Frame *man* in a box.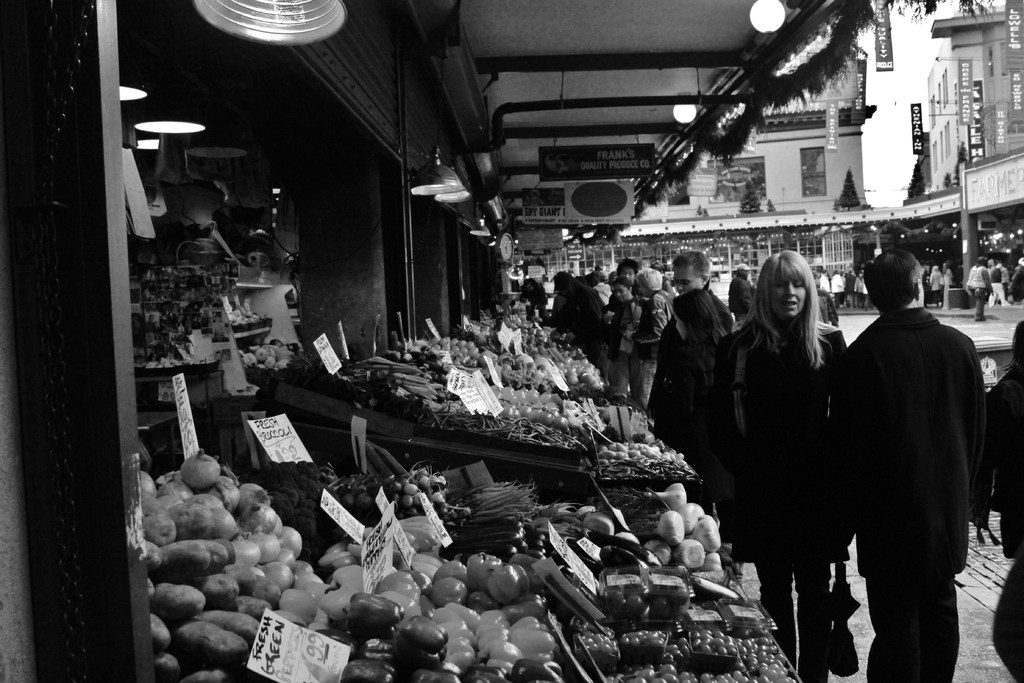
[842, 261, 999, 682].
